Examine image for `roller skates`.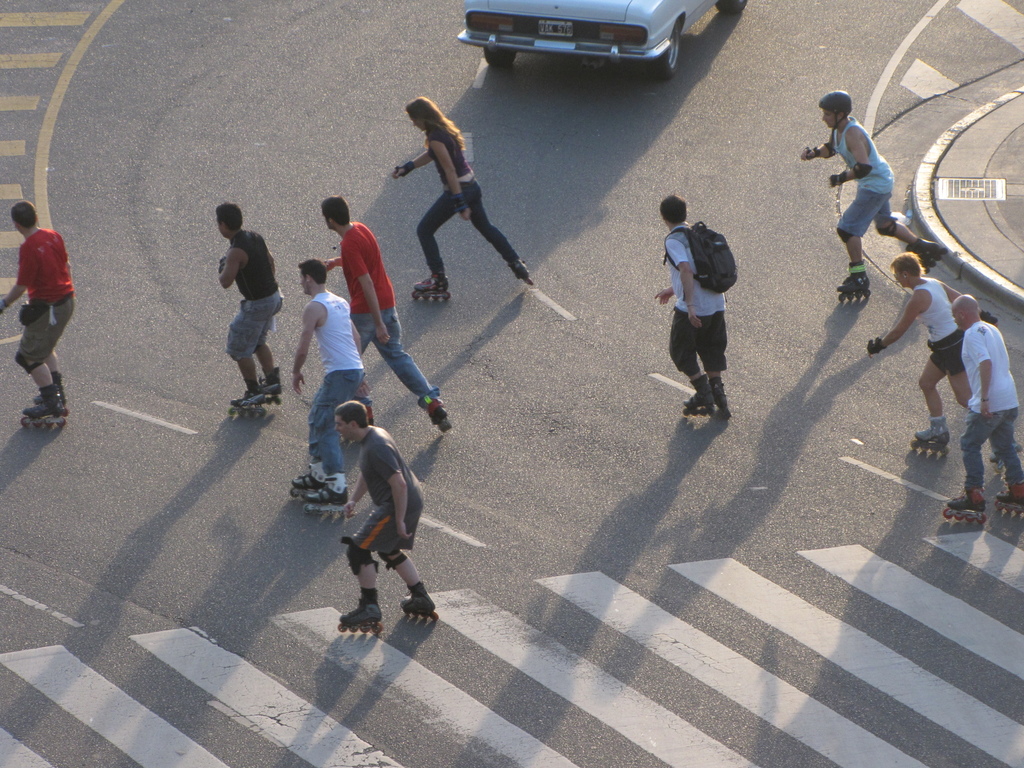
Examination result: [988,450,1004,474].
